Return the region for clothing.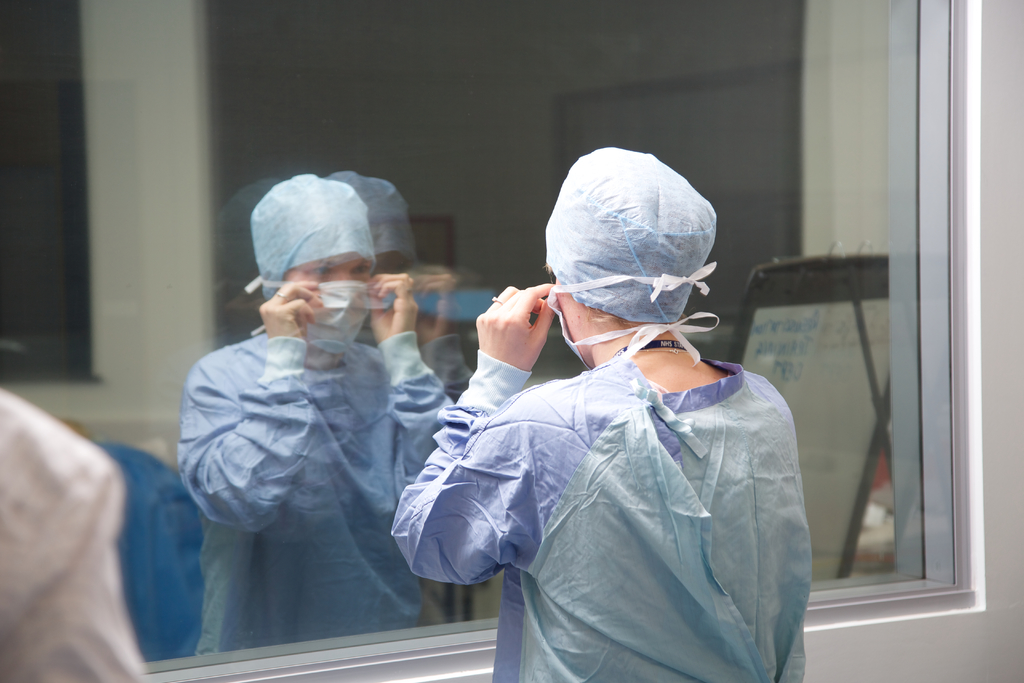
0, 386, 148, 682.
